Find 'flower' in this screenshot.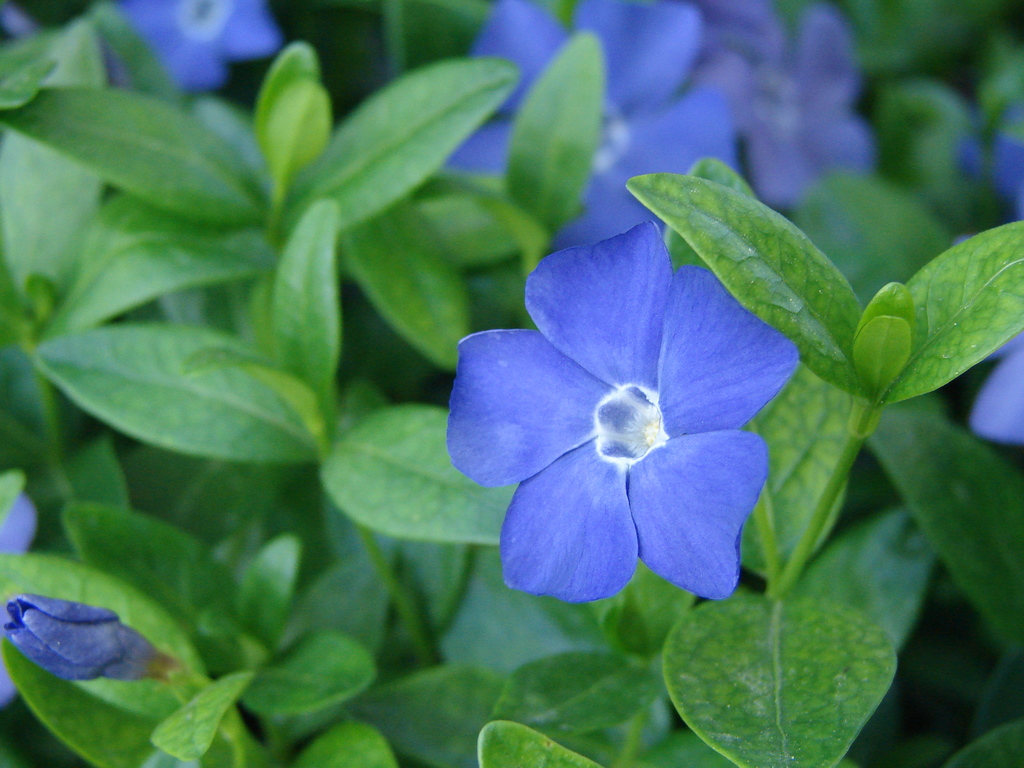
The bounding box for 'flower' is {"x1": 696, "y1": 1, "x2": 883, "y2": 211}.
